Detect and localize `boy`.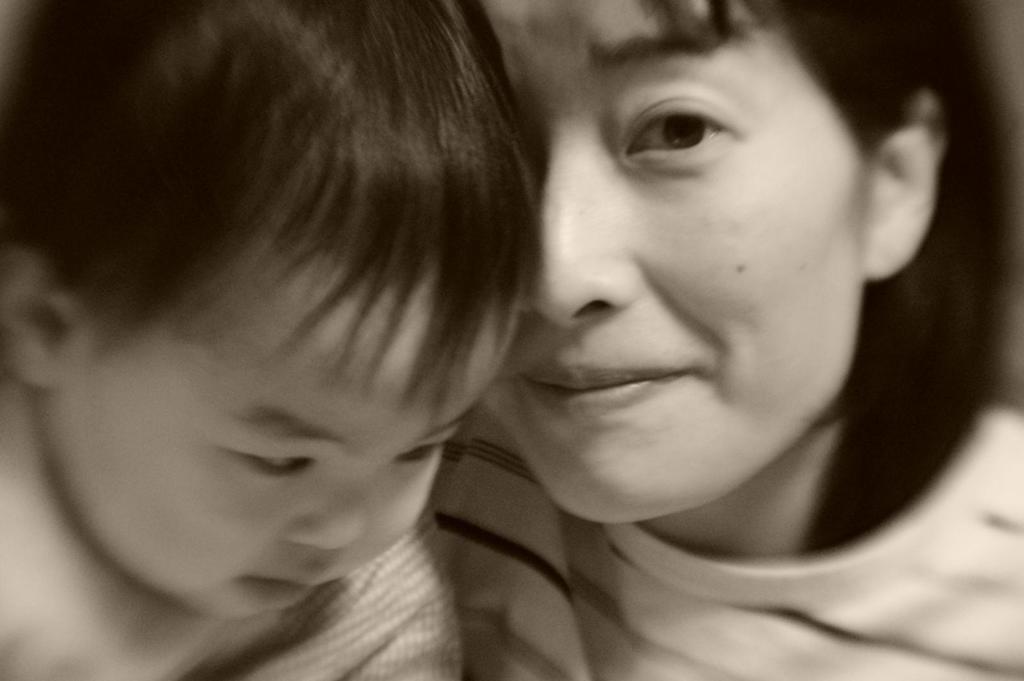
Localized at 0, 1, 549, 680.
